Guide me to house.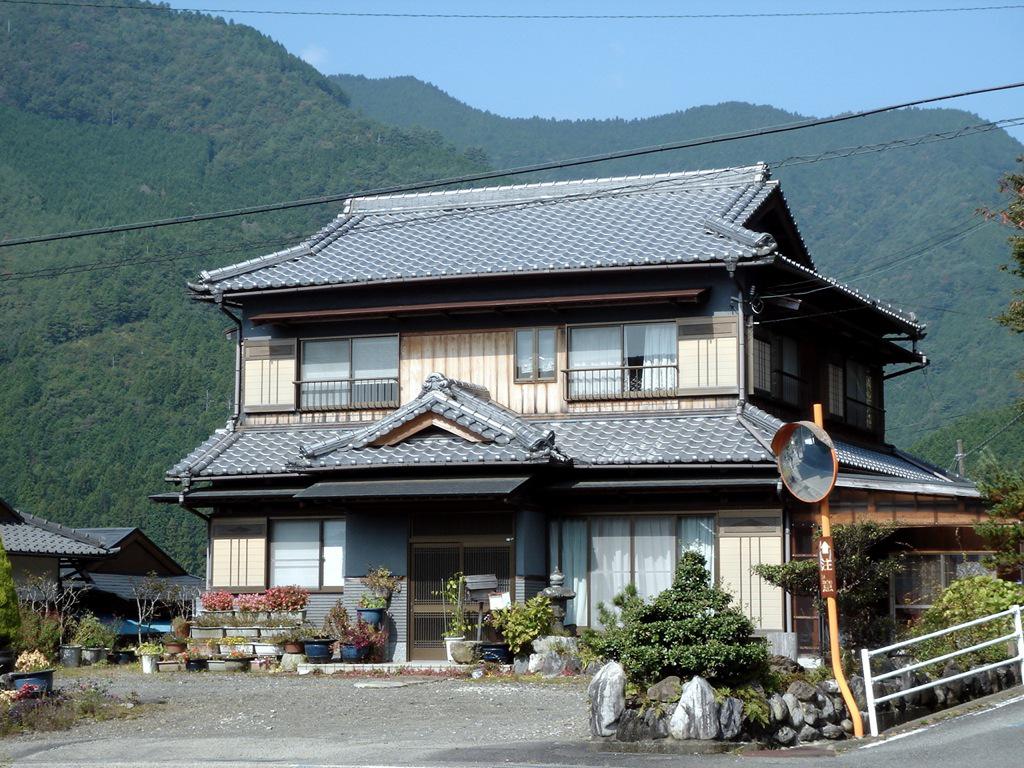
Guidance: (164, 131, 914, 693).
